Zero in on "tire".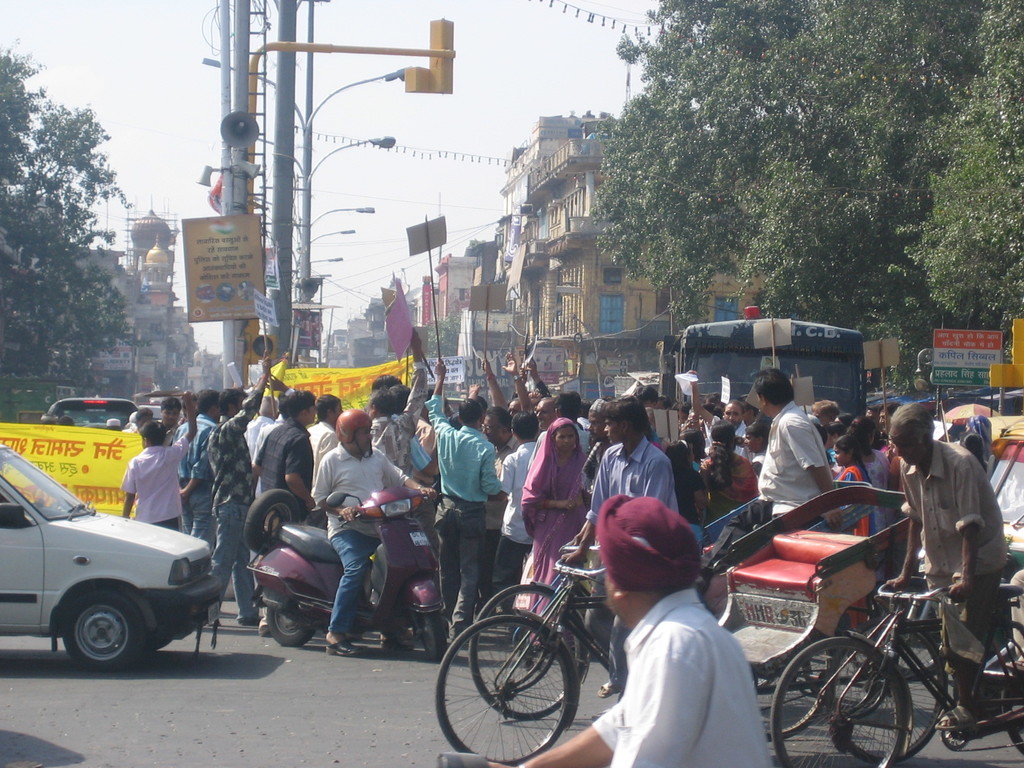
Zeroed in: 268,604,315,646.
